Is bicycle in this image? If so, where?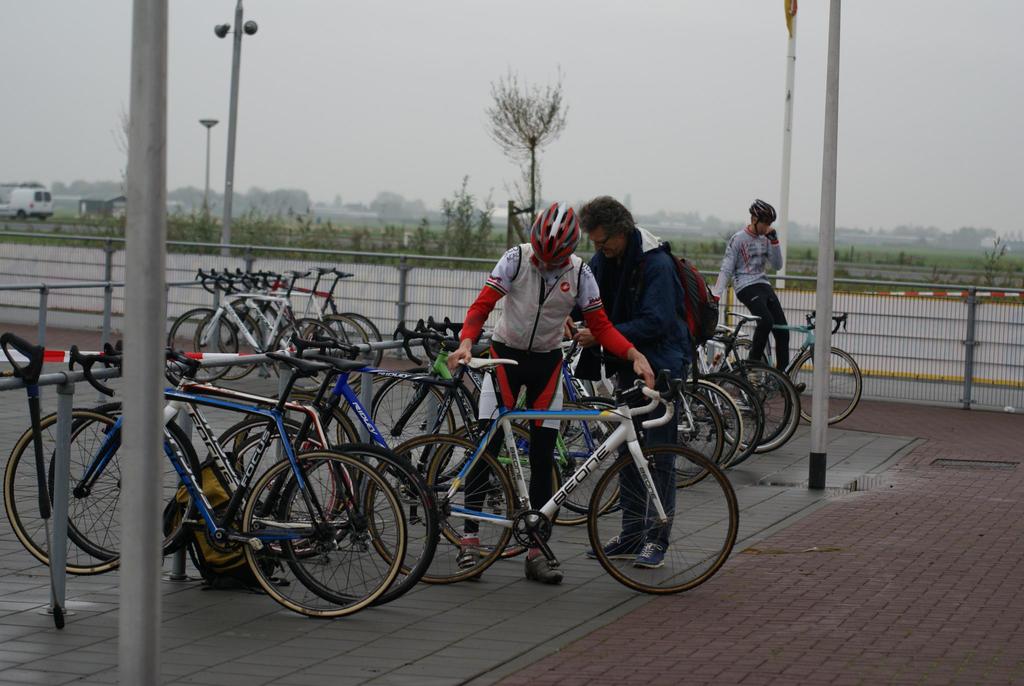
Yes, at bbox=(557, 300, 754, 460).
